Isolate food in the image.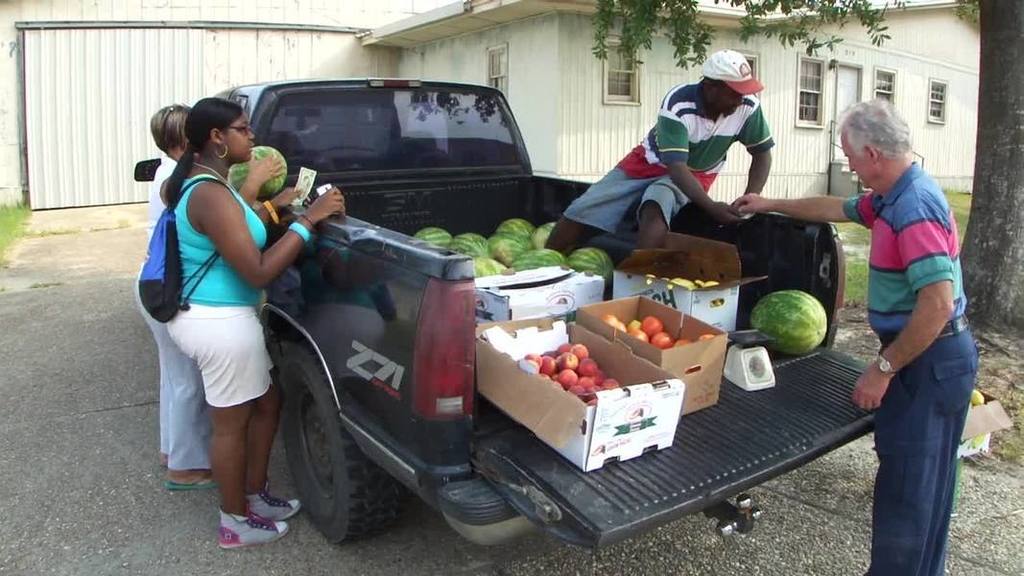
Isolated region: (x1=227, y1=144, x2=288, y2=205).
